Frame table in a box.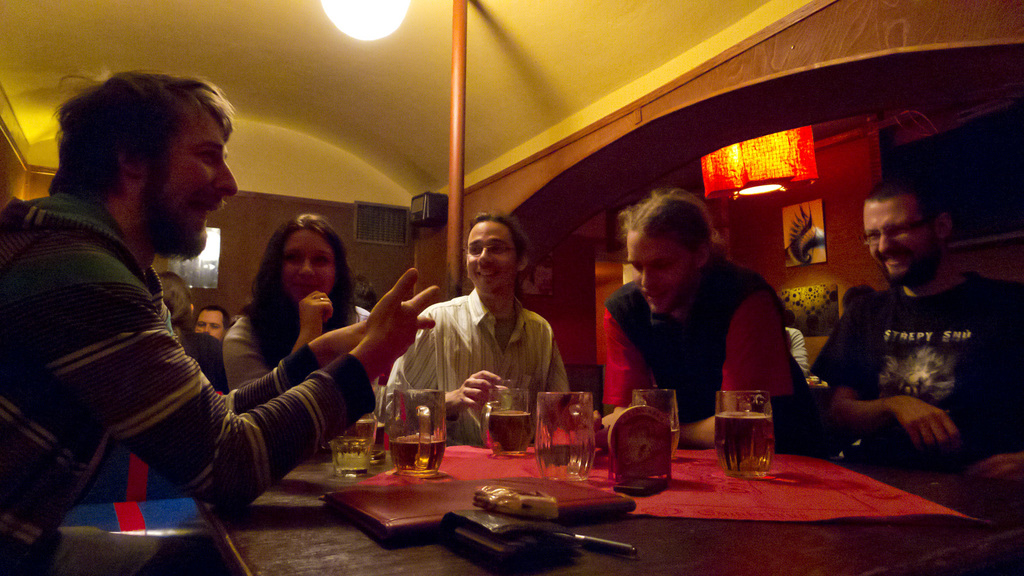
crop(203, 439, 1023, 575).
